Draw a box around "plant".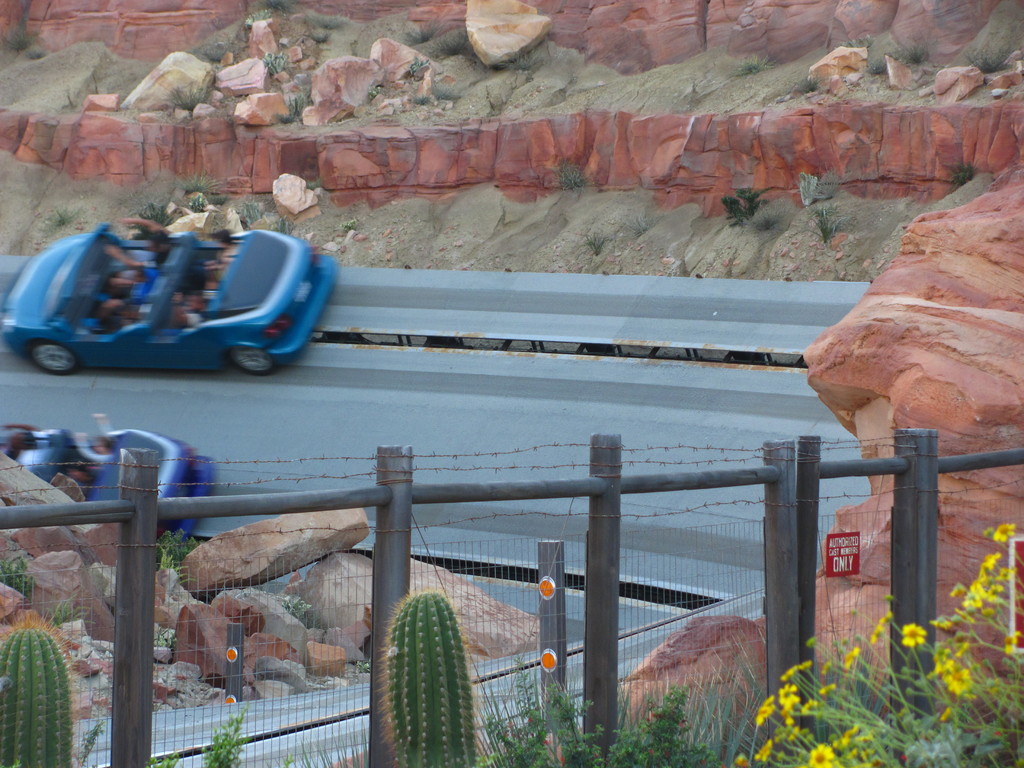
left=186, top=195, right=205, bottom=214.
